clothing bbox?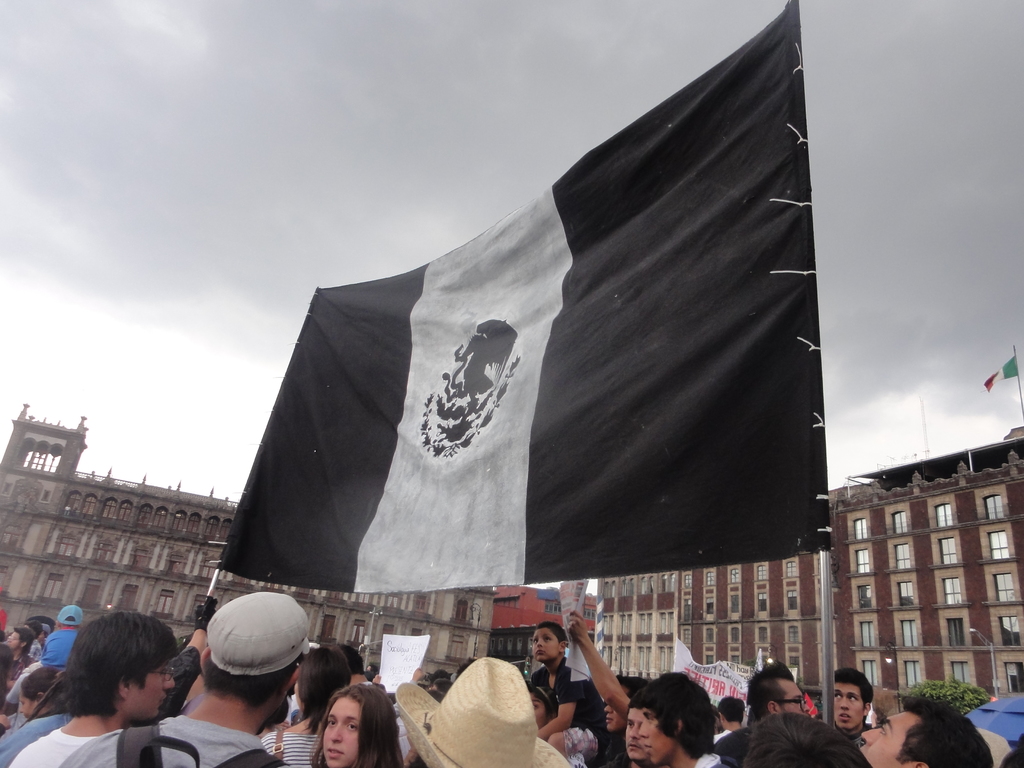
x1=254 y1=719 x2=317 y2=767
